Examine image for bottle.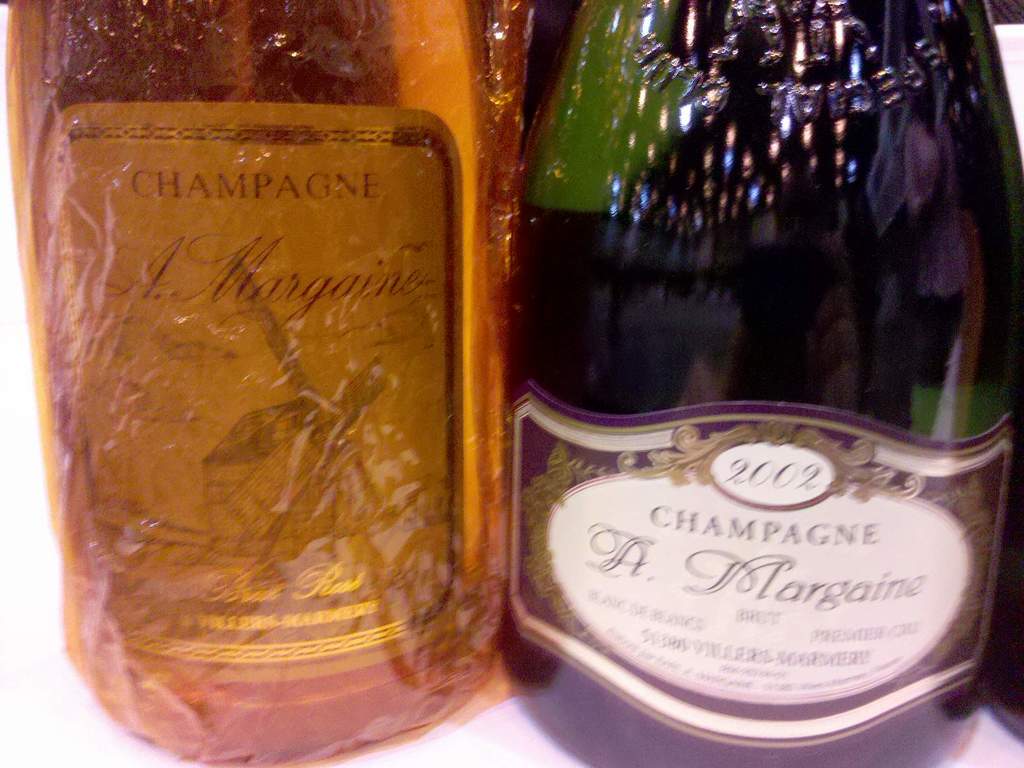
Examination result: crop(4, 0, 534, 767).
